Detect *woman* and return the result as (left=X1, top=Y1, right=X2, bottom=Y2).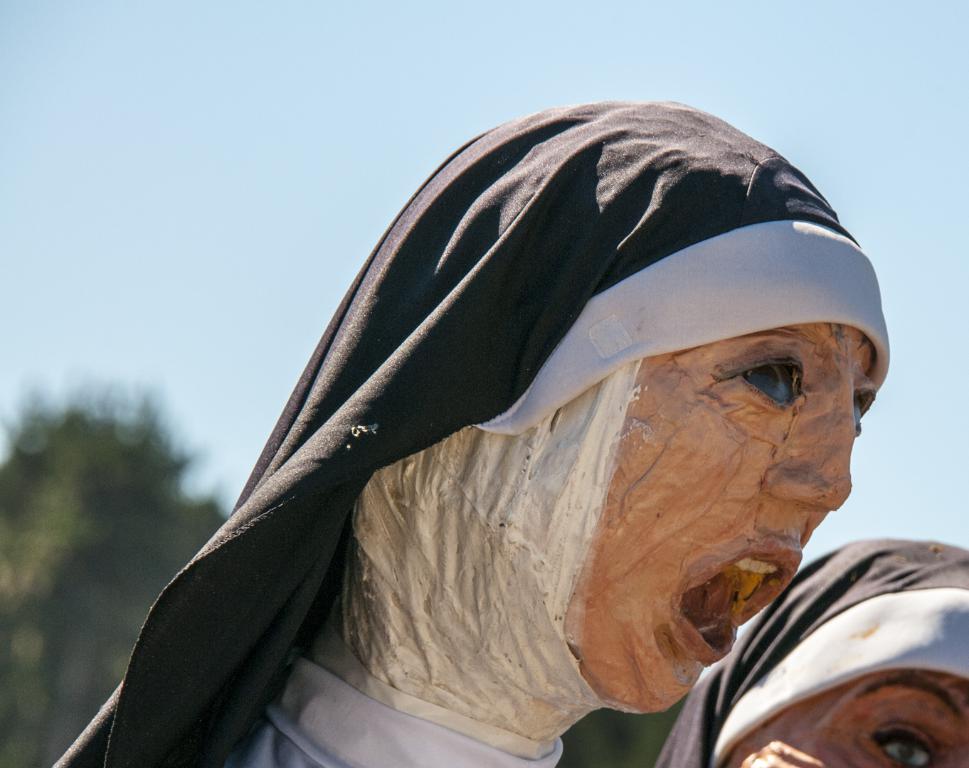
(left=31, top=100, right=957, bottom=767).
